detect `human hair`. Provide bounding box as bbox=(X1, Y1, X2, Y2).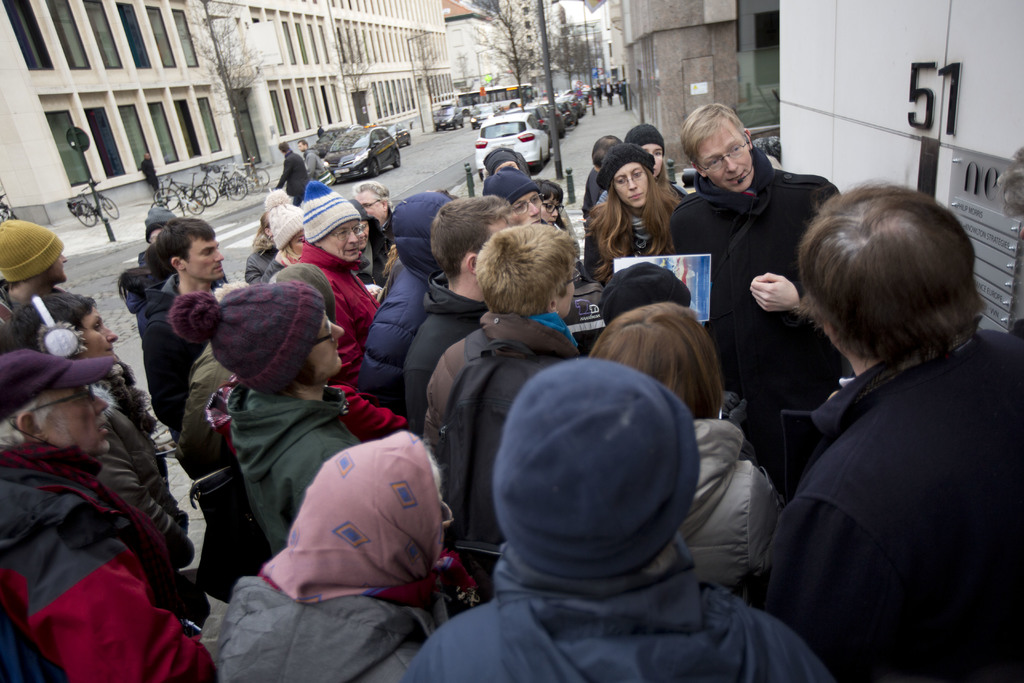
bbox=(589, 133, 620, 170).
